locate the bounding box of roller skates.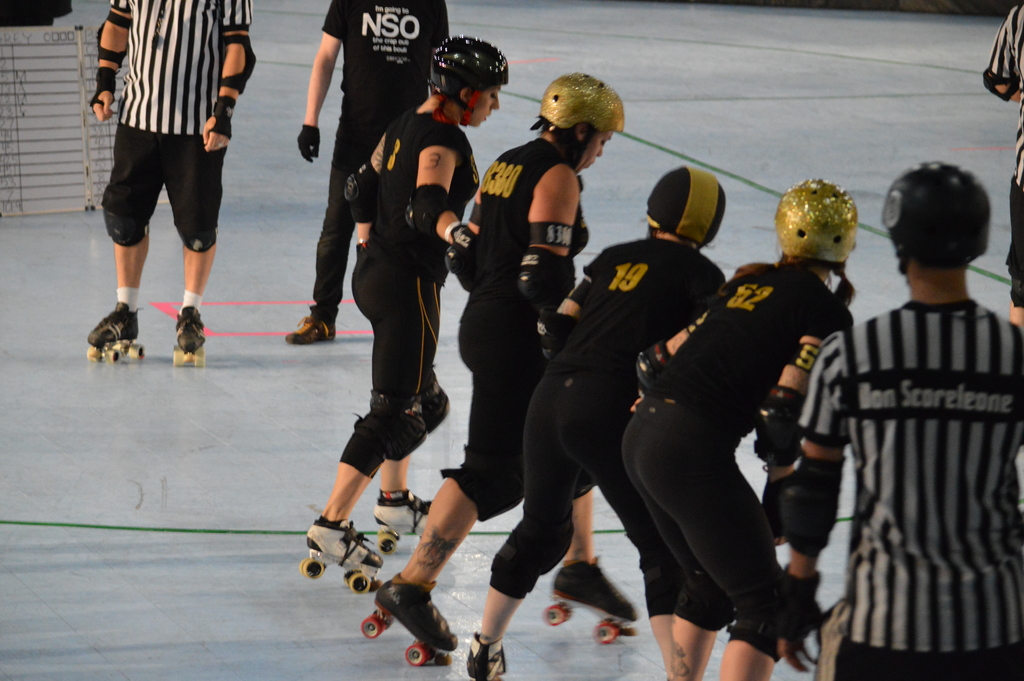
Bounding box: (369, 485, 435, 552).
